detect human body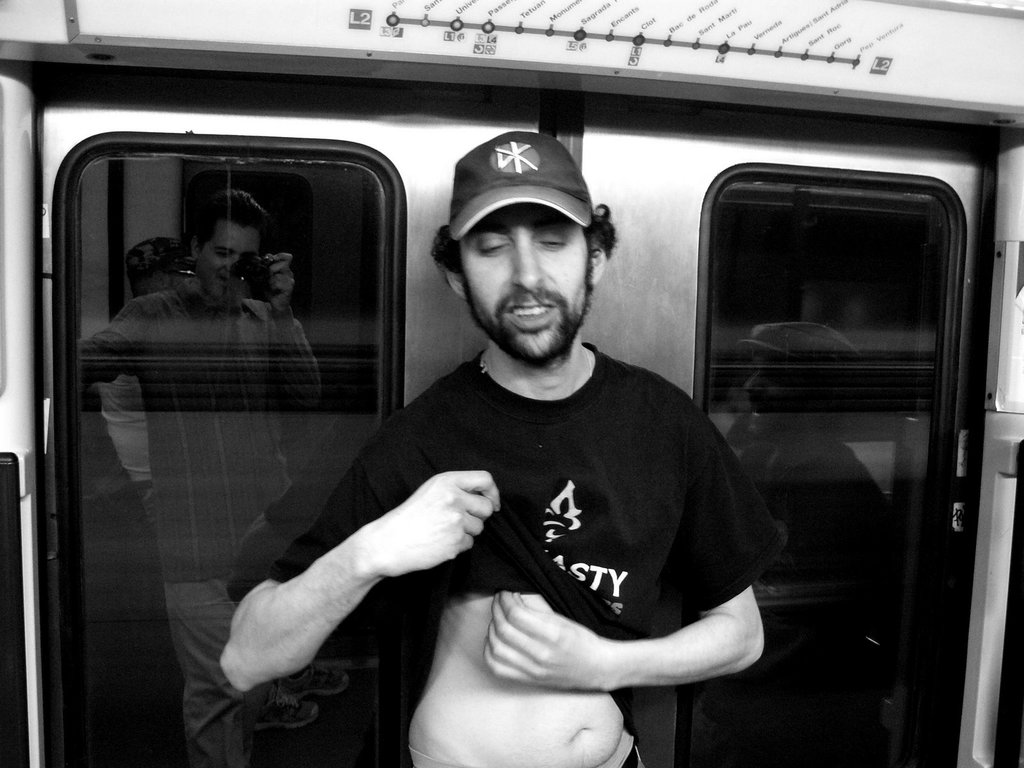
x1=207 y1=106 x2=836 y2=740
